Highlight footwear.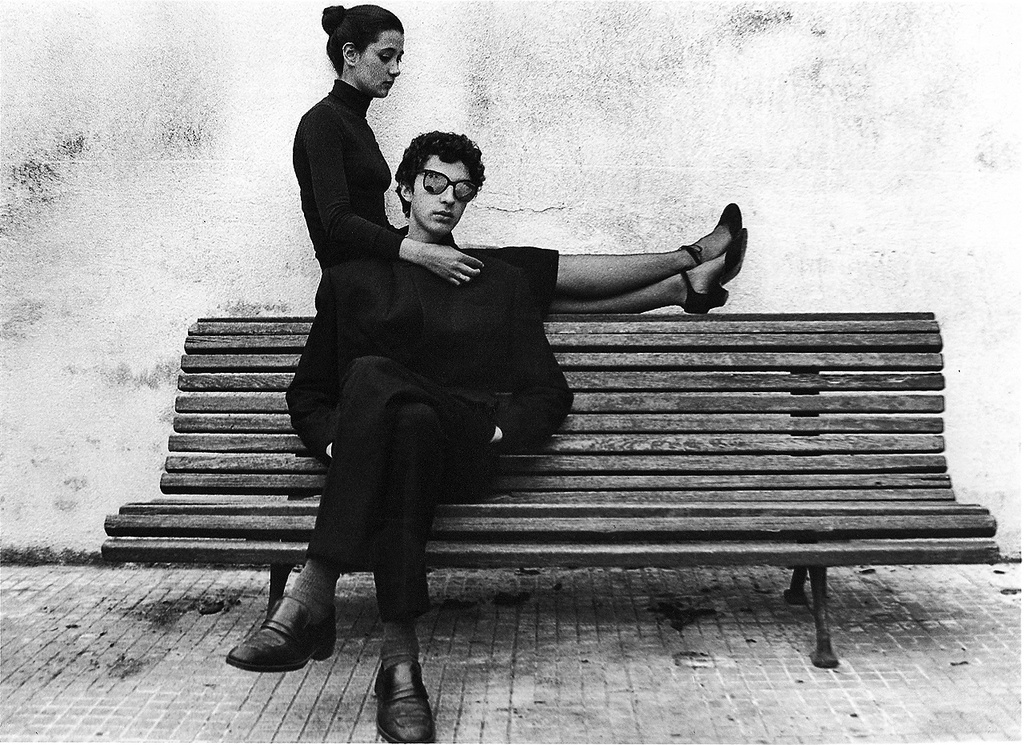
Highlighted region: (362,638,434,739).
